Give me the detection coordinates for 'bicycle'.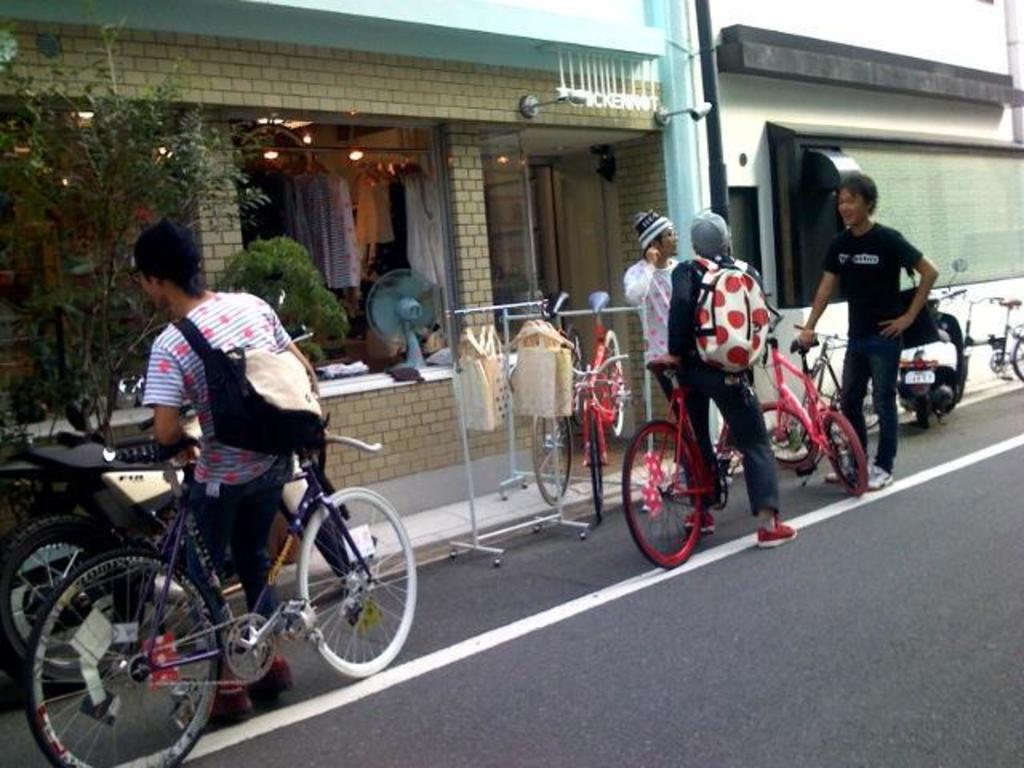
box=[520, 338, 635, 526].
